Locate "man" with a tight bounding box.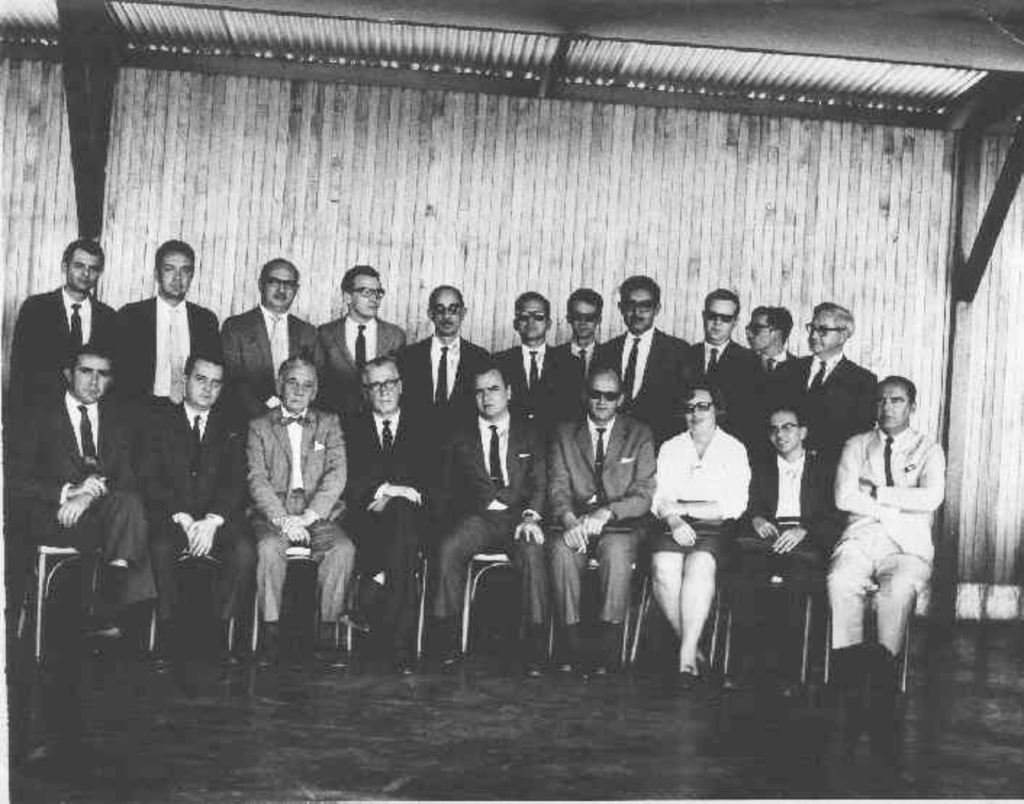
bbox(709, 406, 824, 694).
